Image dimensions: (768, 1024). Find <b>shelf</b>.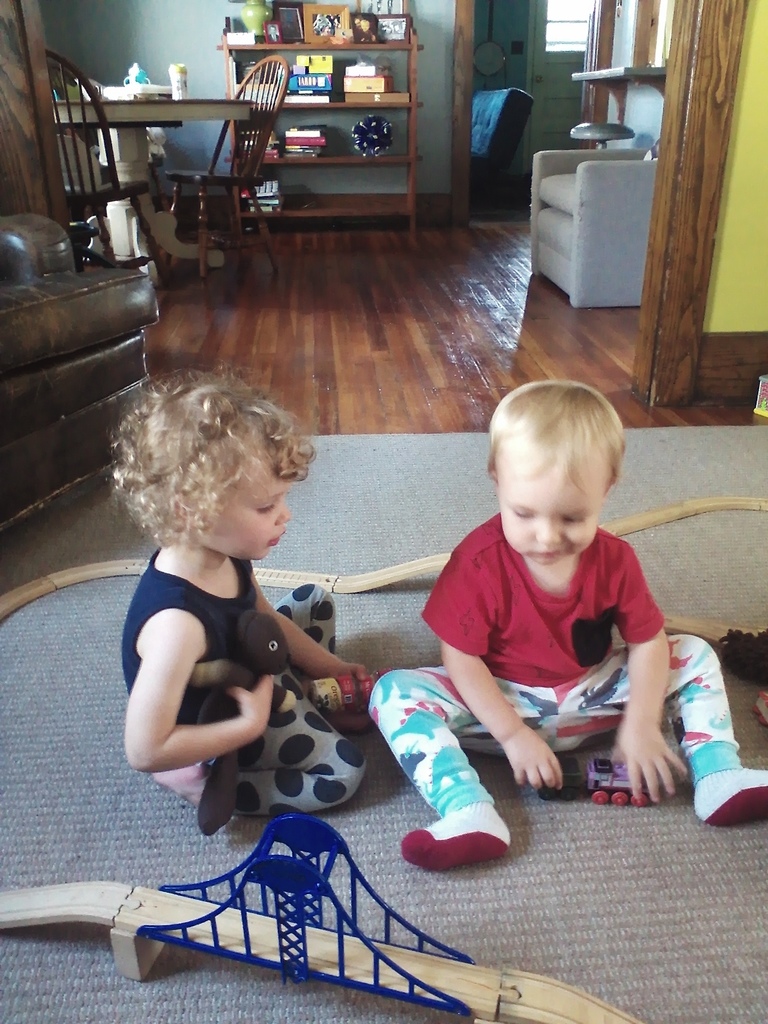
(x1=567, y1=56, x2=667, y2=127).
